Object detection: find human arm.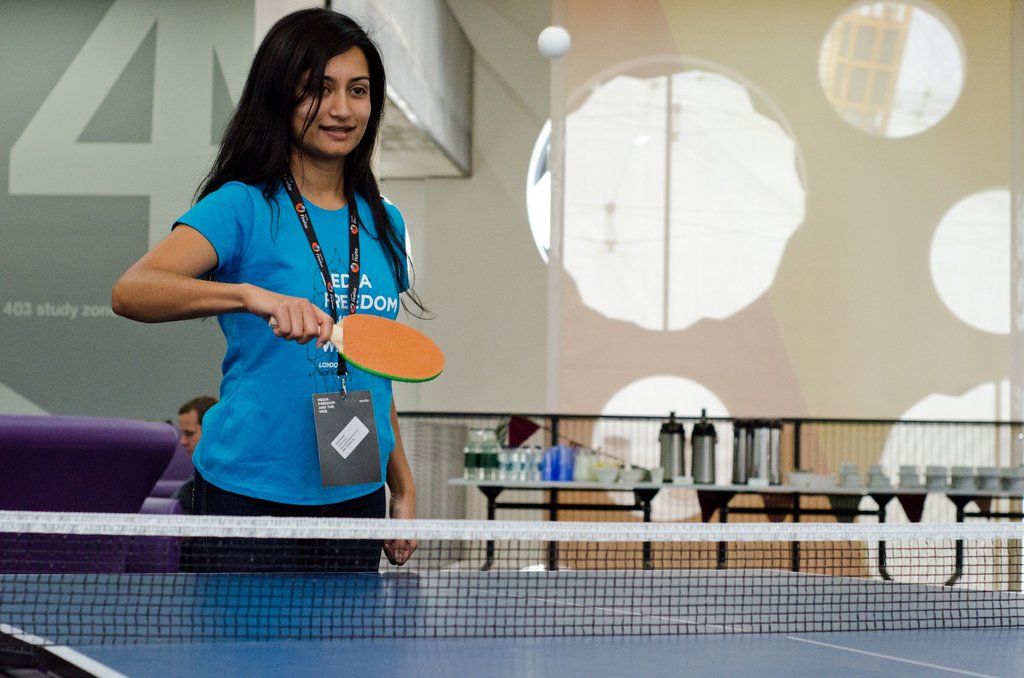
region(368, 206, 428, 565).
